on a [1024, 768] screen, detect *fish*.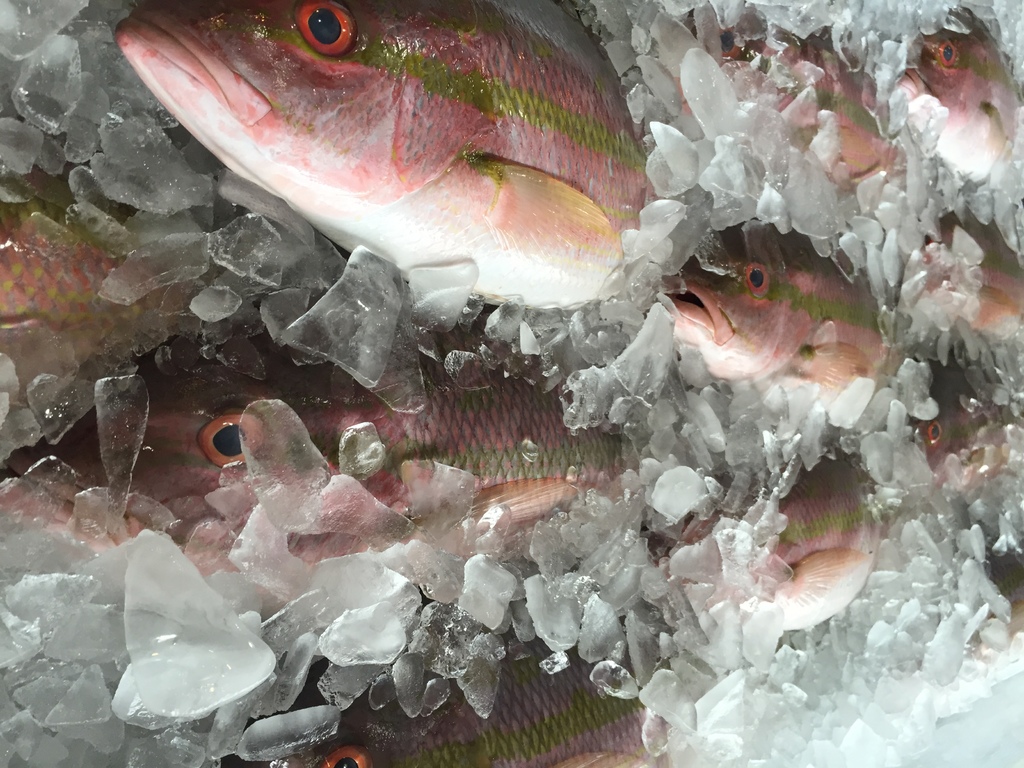
{"x1": 108, "y1": 22, "x2": 661, "y2": 345}.
